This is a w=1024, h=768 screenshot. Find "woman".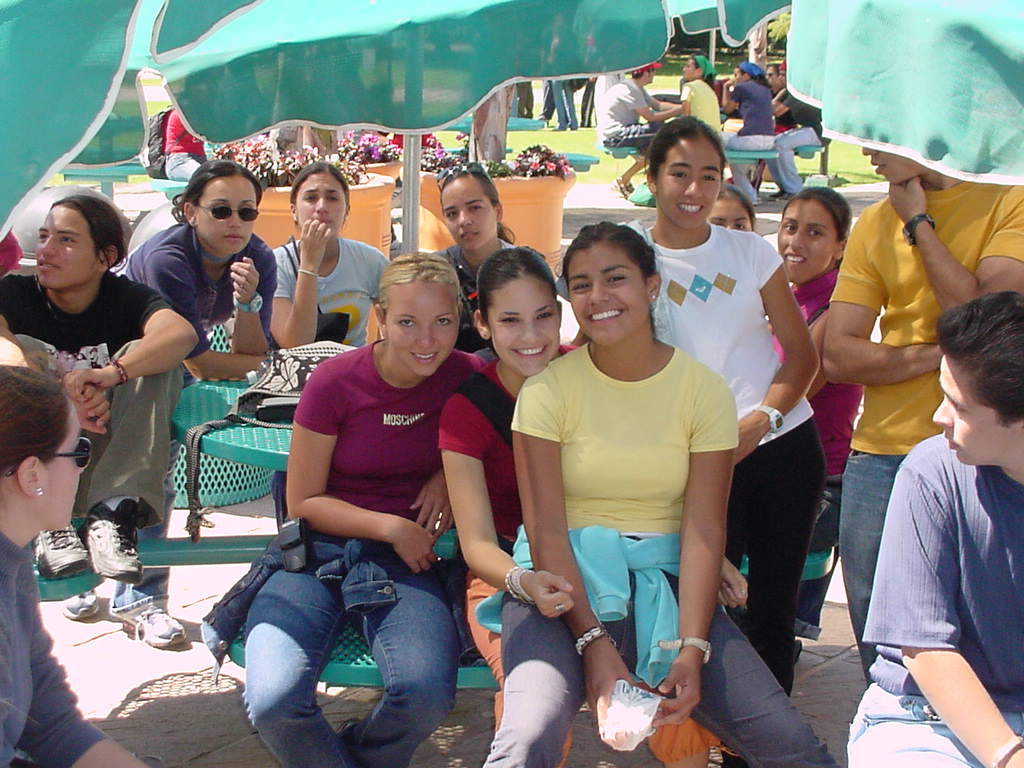
Bounding box: 445/165/521/354.
